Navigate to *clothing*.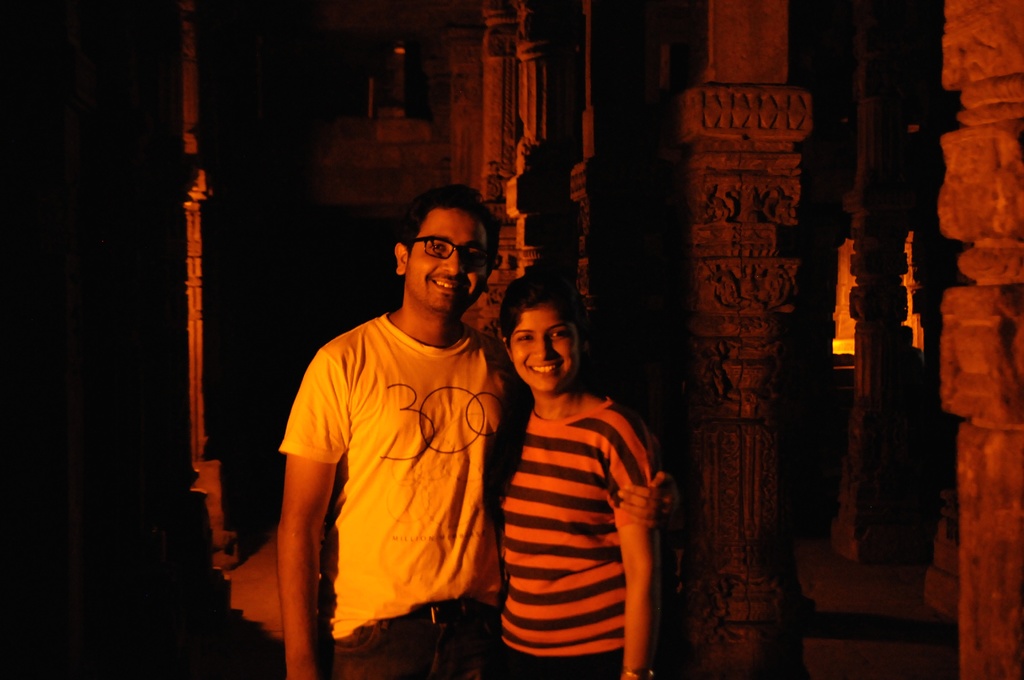
Navigation target: (271,296,520,661).
